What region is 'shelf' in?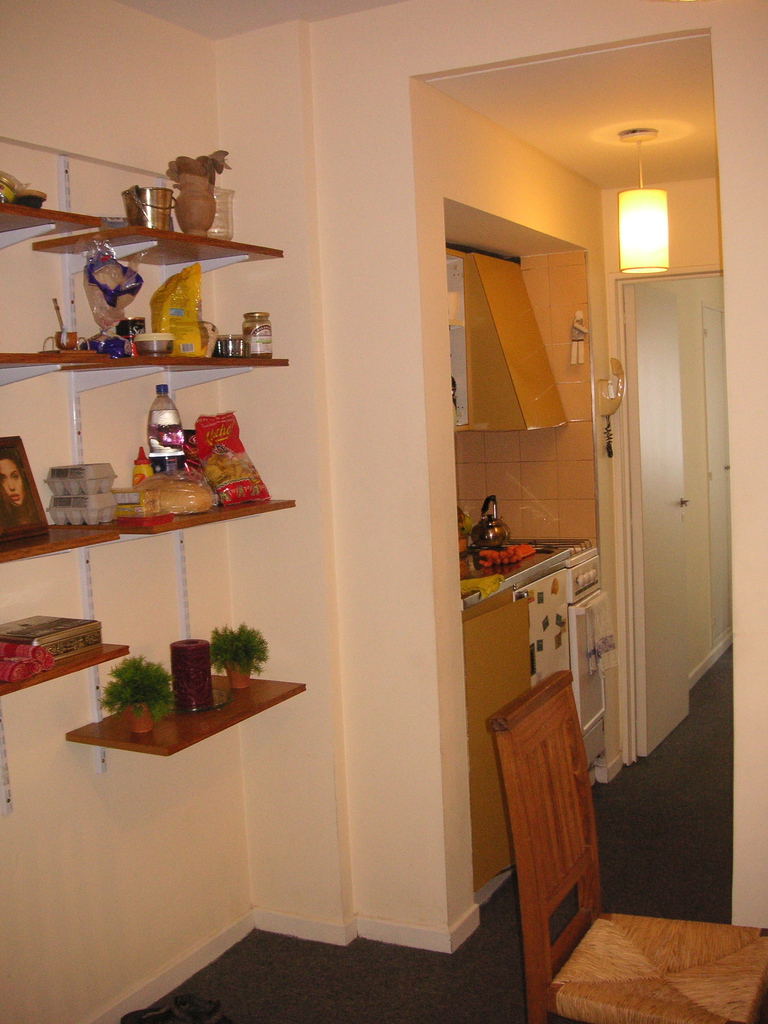
box=[0, 630, 130, 705].
